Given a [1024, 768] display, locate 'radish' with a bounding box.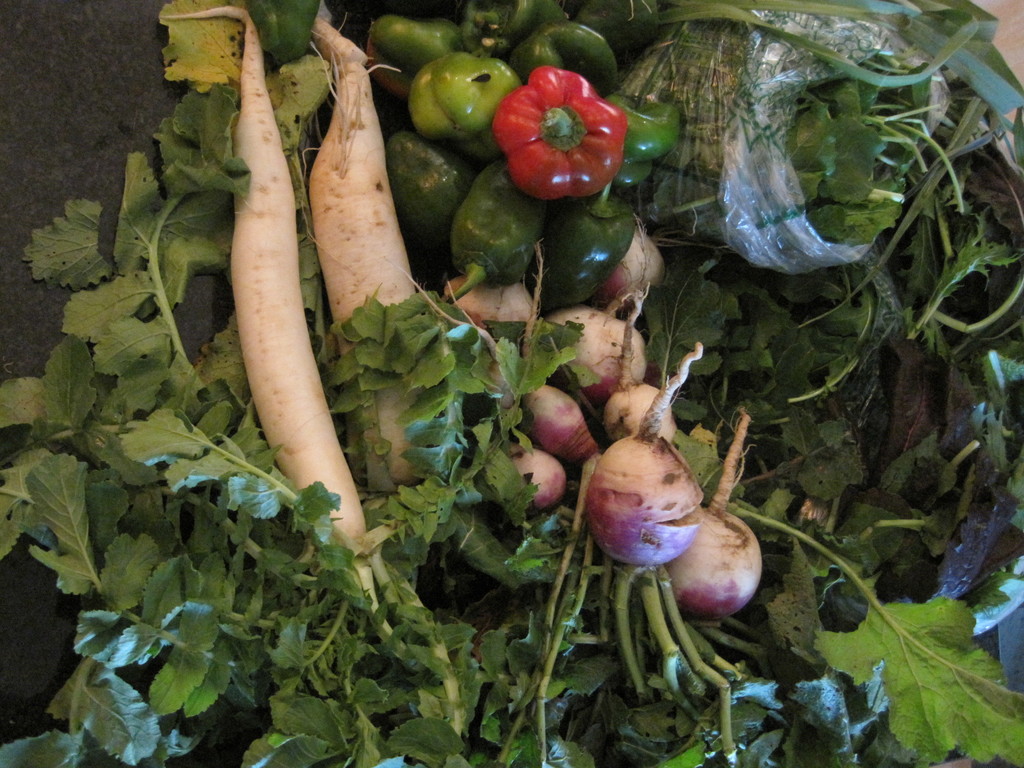
Located: 442:268:541:333.
